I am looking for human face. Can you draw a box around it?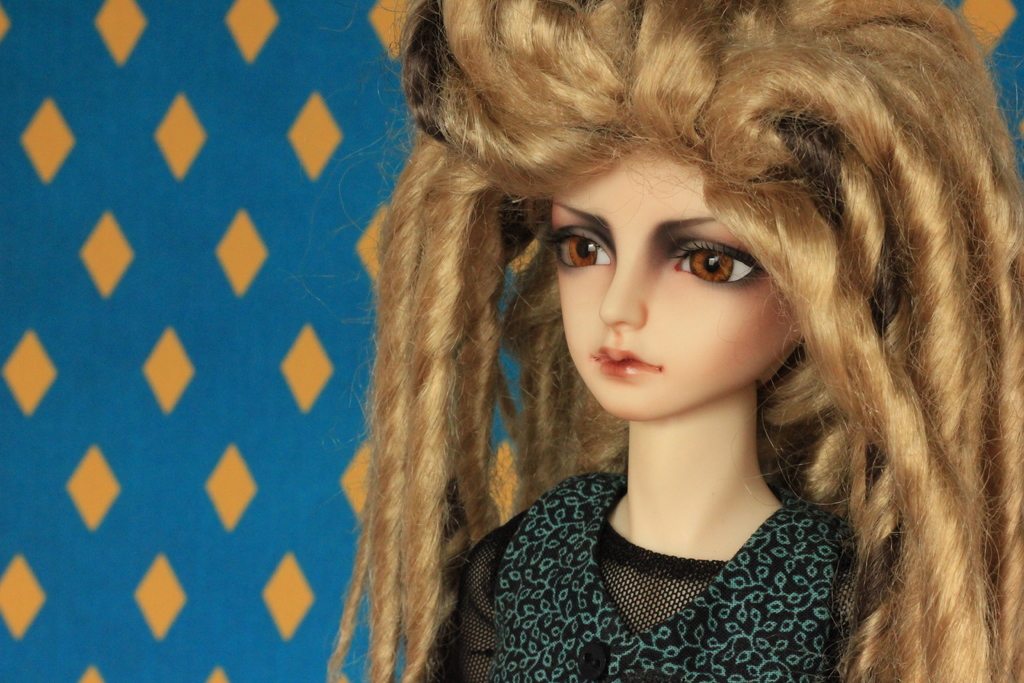
Sure, the bounding box is [545, 143, 796, 416].
